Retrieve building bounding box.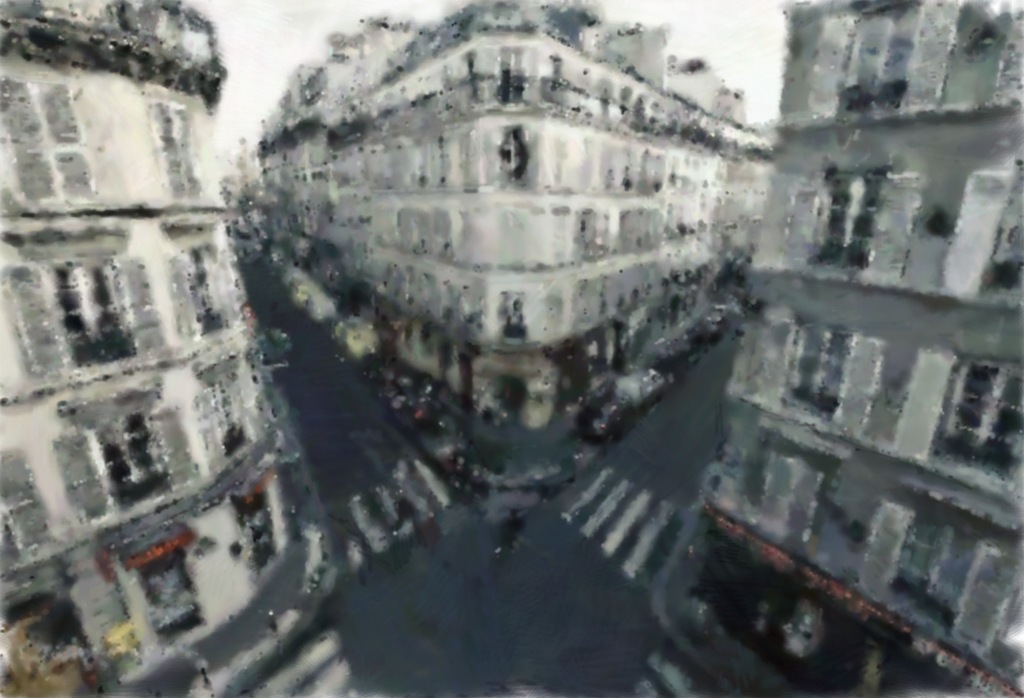
Bounding box: box=[244, 0, 763, 433].
